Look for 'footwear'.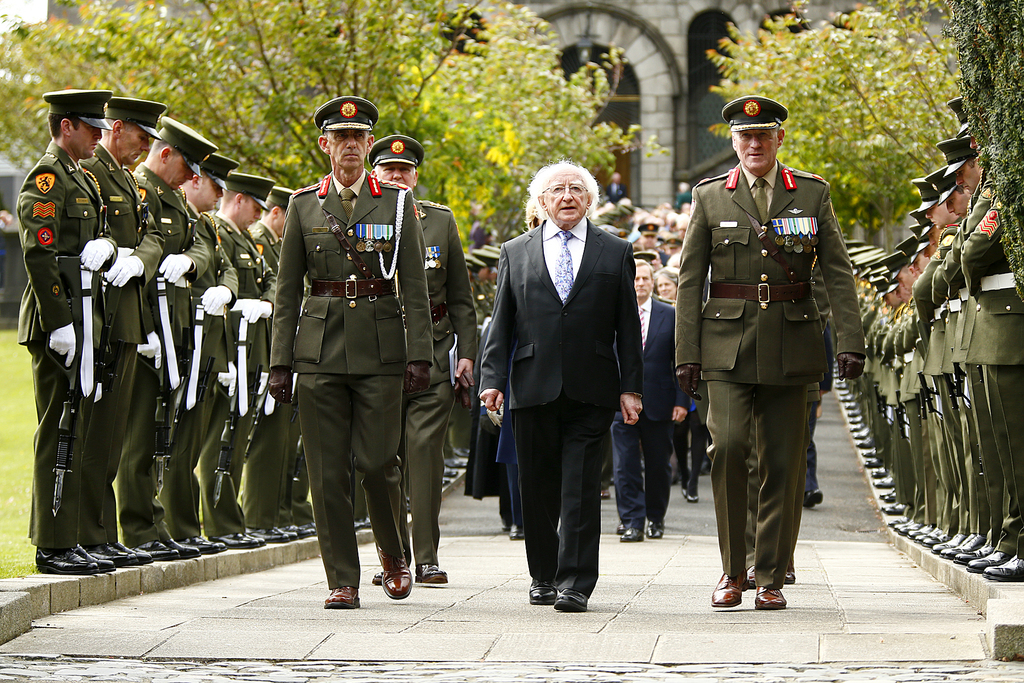
Found: bbox(871, 468, 885, 477).
